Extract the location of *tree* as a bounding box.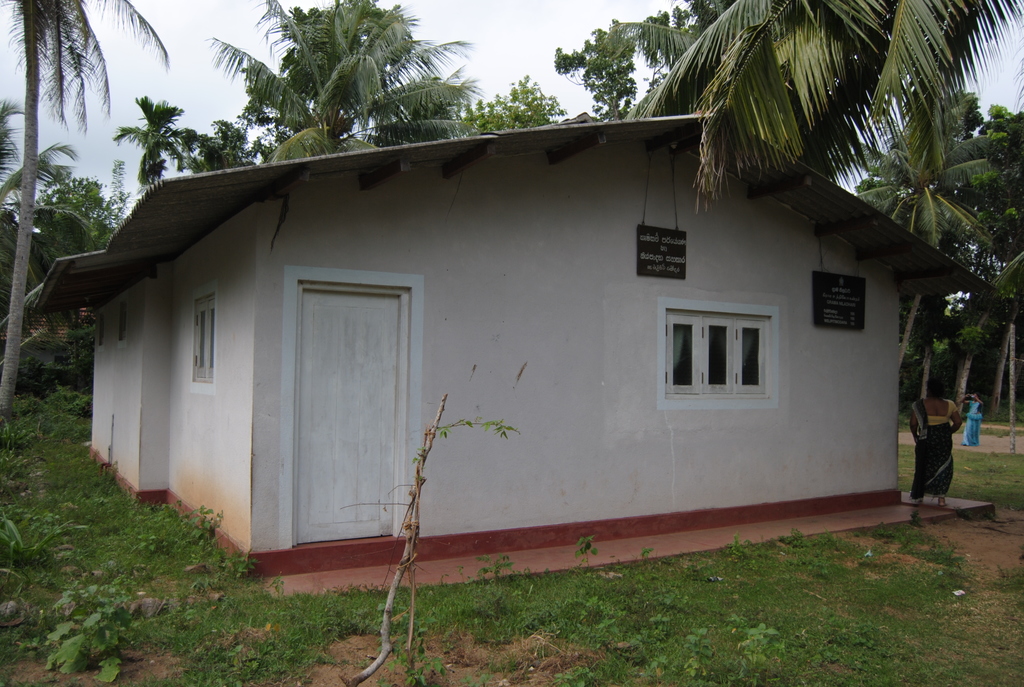
[551,0,670,112].
